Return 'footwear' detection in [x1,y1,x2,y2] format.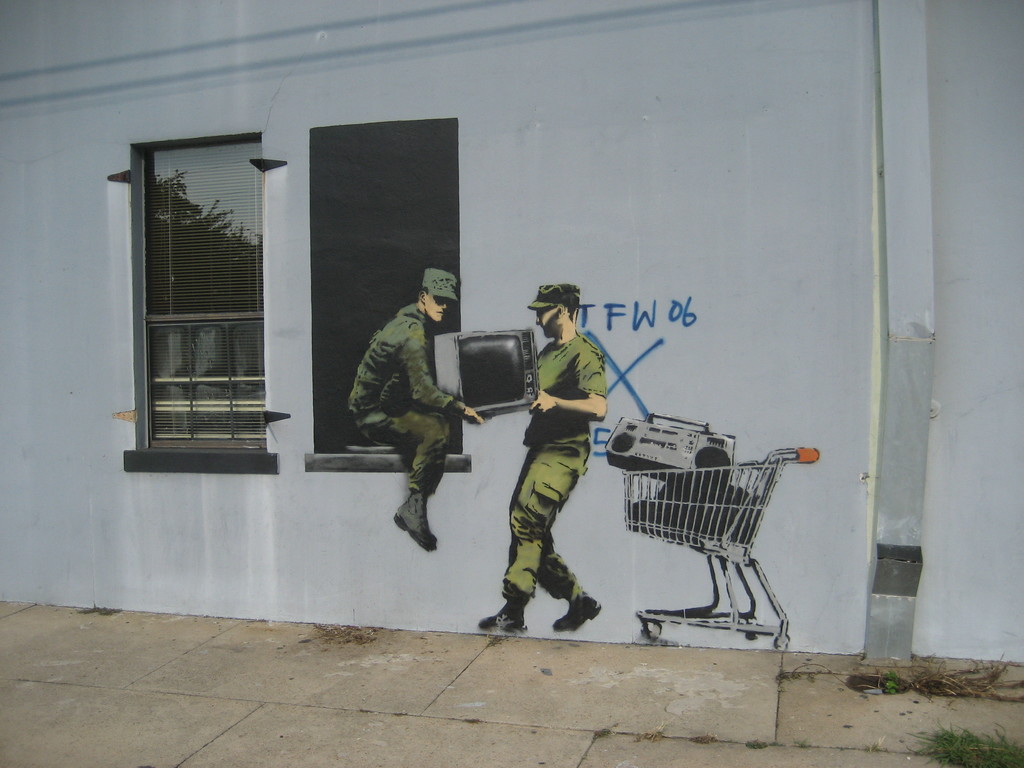
[382,486,442,572].
